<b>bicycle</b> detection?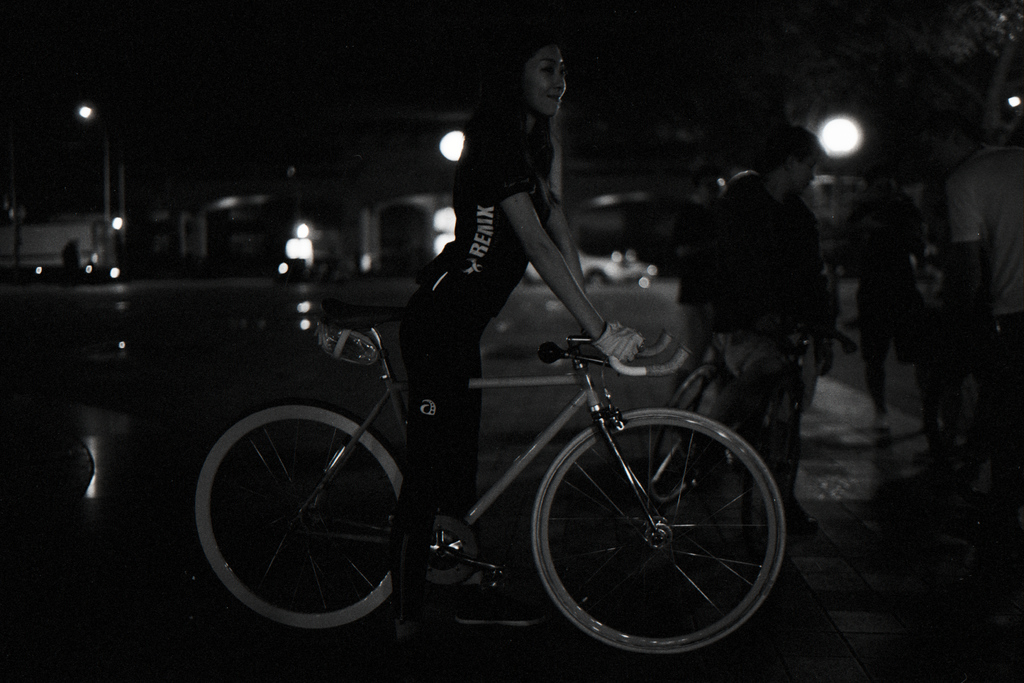
187,296,807,656
